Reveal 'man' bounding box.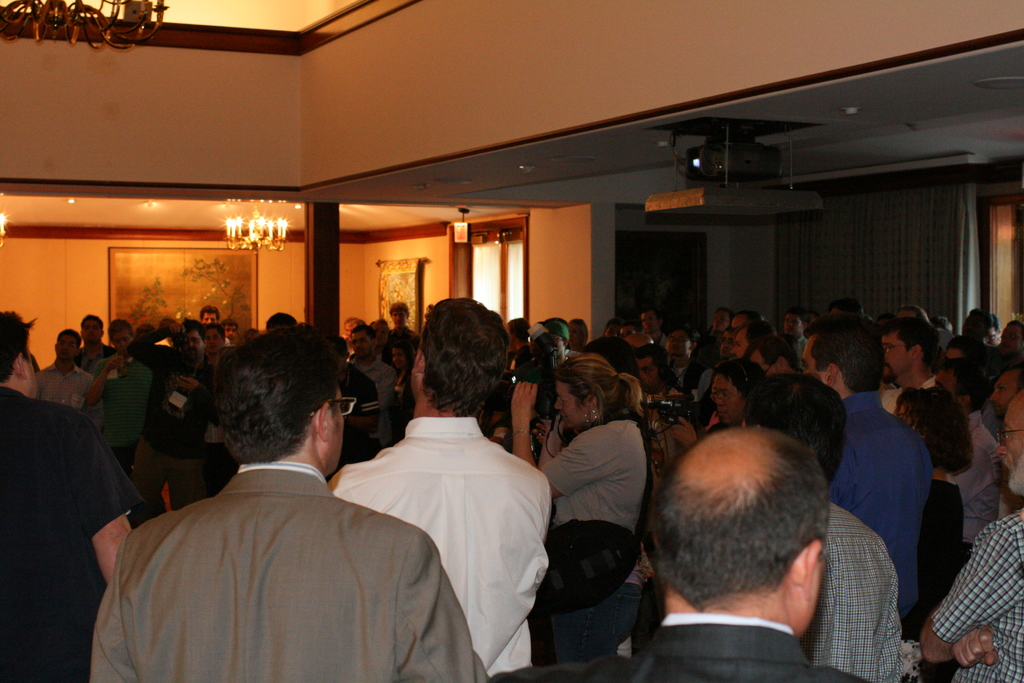
Revealed: 334,282,552,682.
